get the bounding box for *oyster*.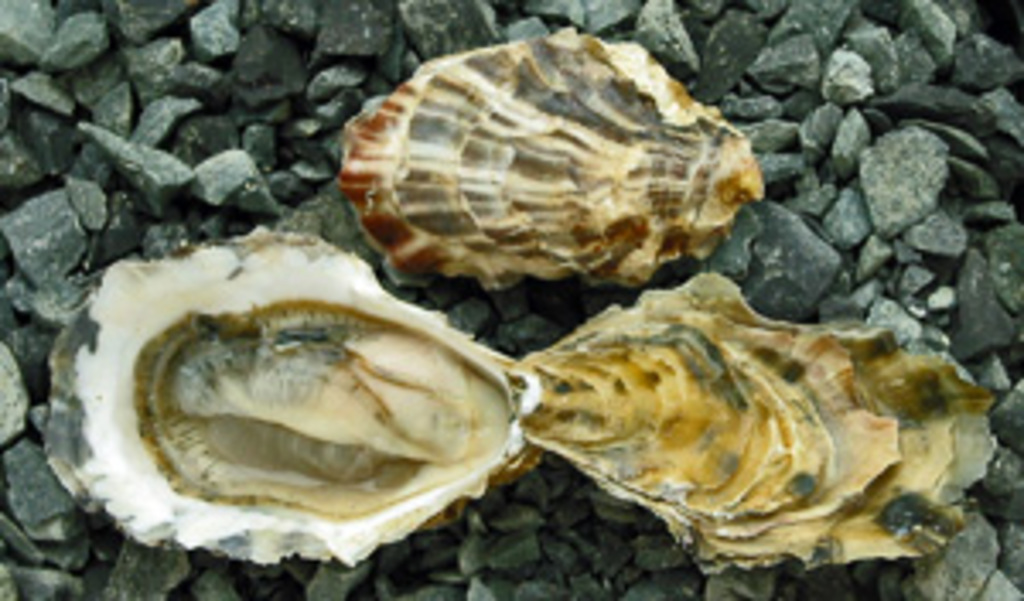
locate(51, 222, 529, 567).
